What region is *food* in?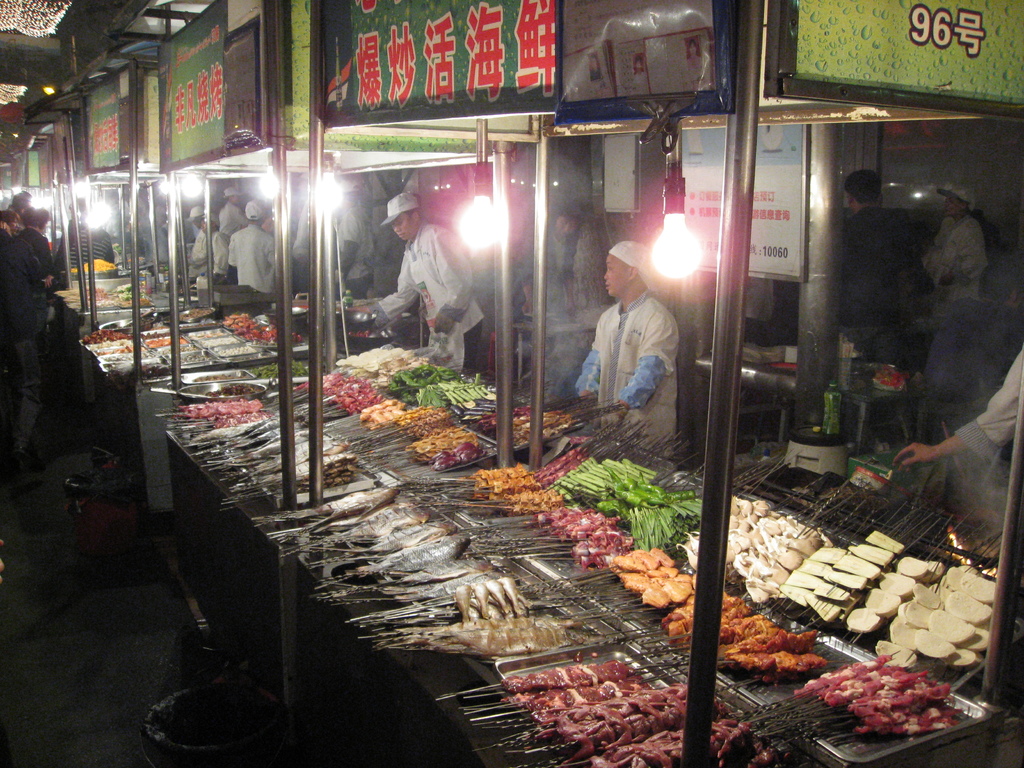
(345, 325, 374, 340).
